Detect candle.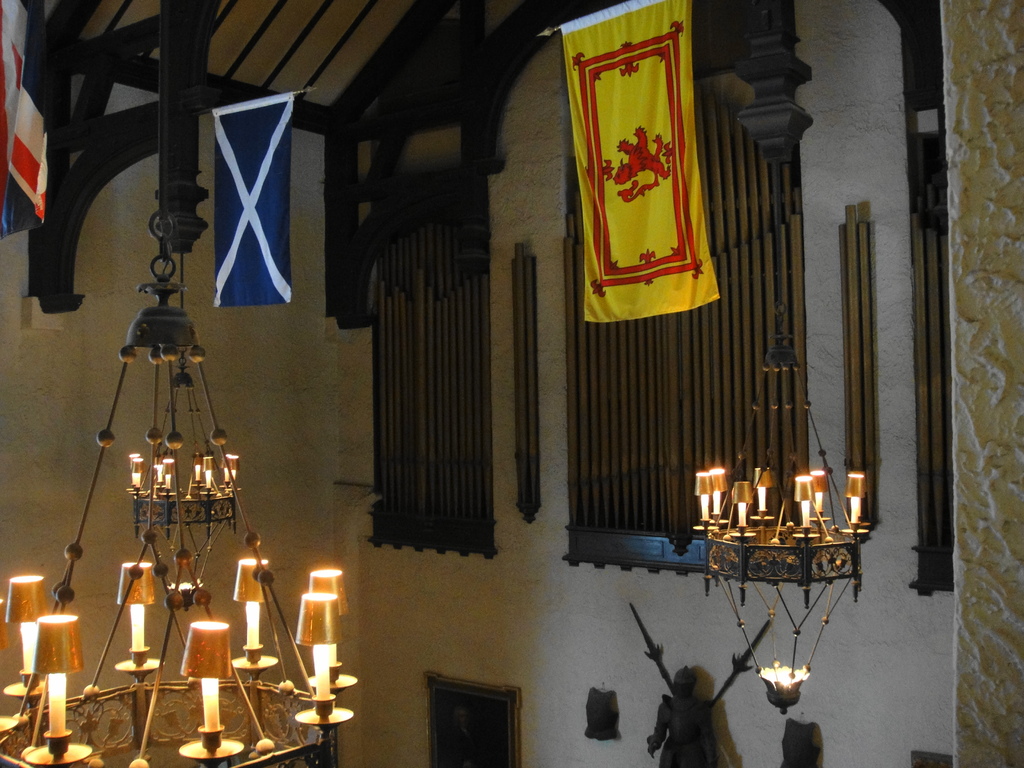
Detected at 49/674/68/742.
